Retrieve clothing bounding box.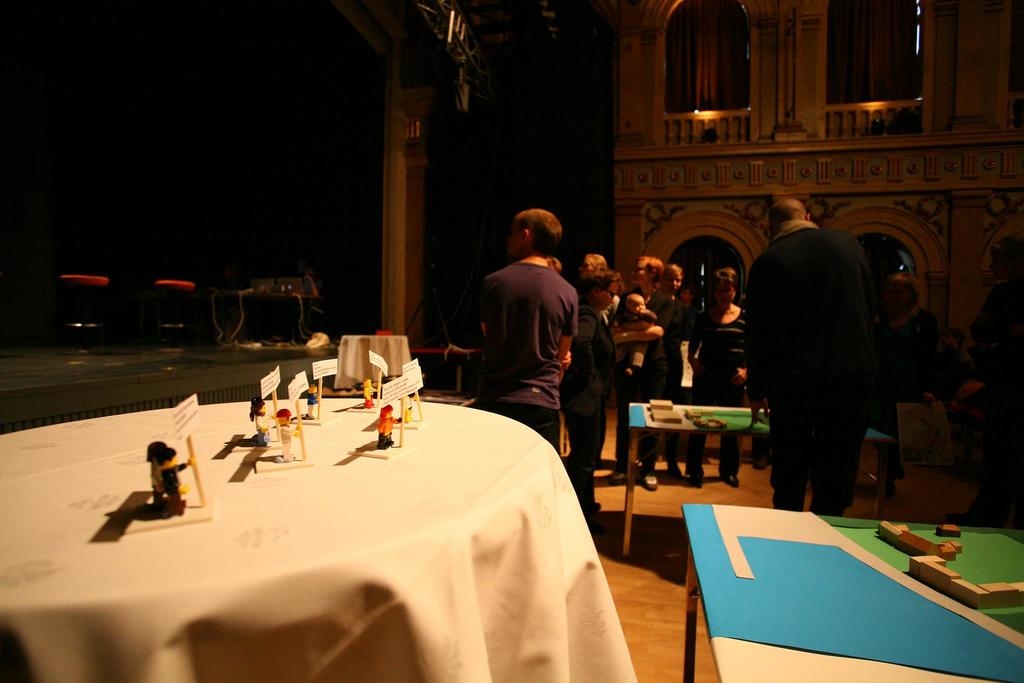
Bounding box: <region>644, 282, 692, 407</region>.
